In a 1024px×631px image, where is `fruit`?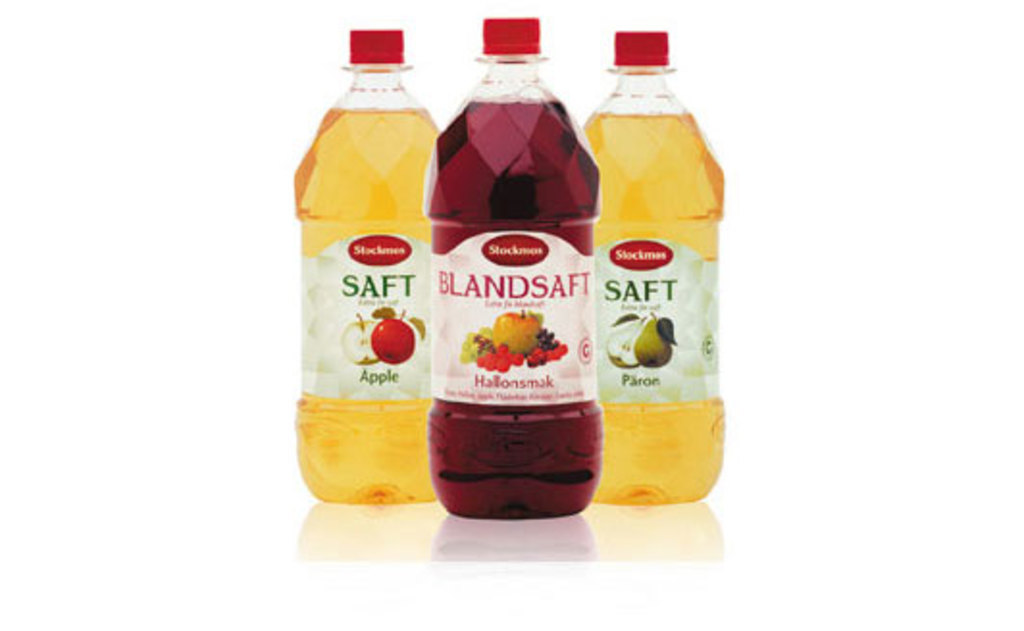
[491, 310, 541, 356].
